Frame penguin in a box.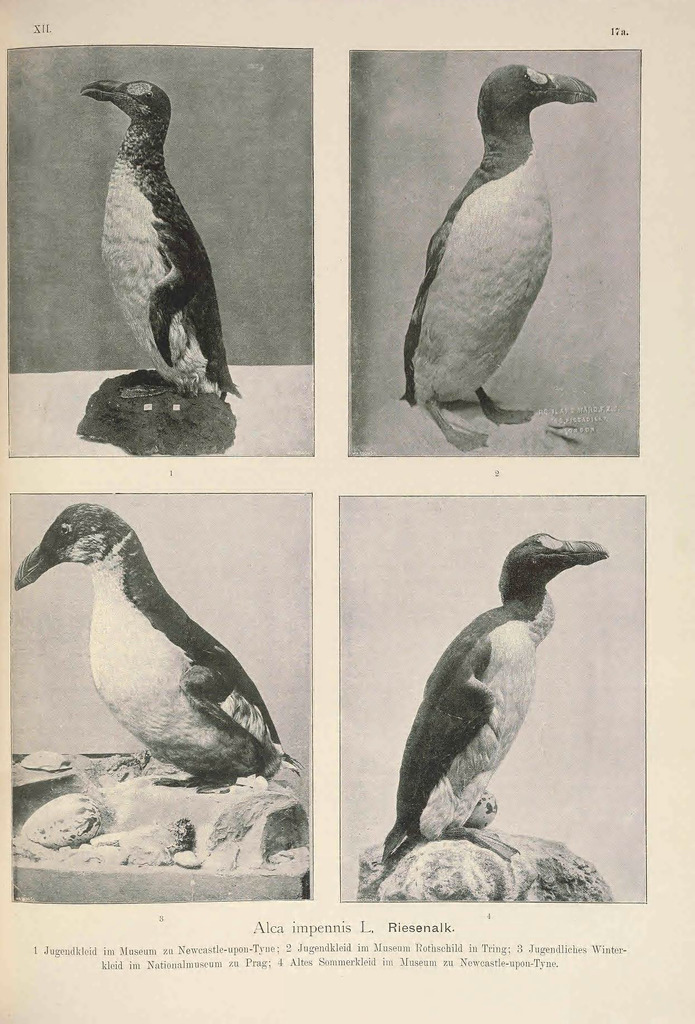
BBox(374, 521, 622, 870).
